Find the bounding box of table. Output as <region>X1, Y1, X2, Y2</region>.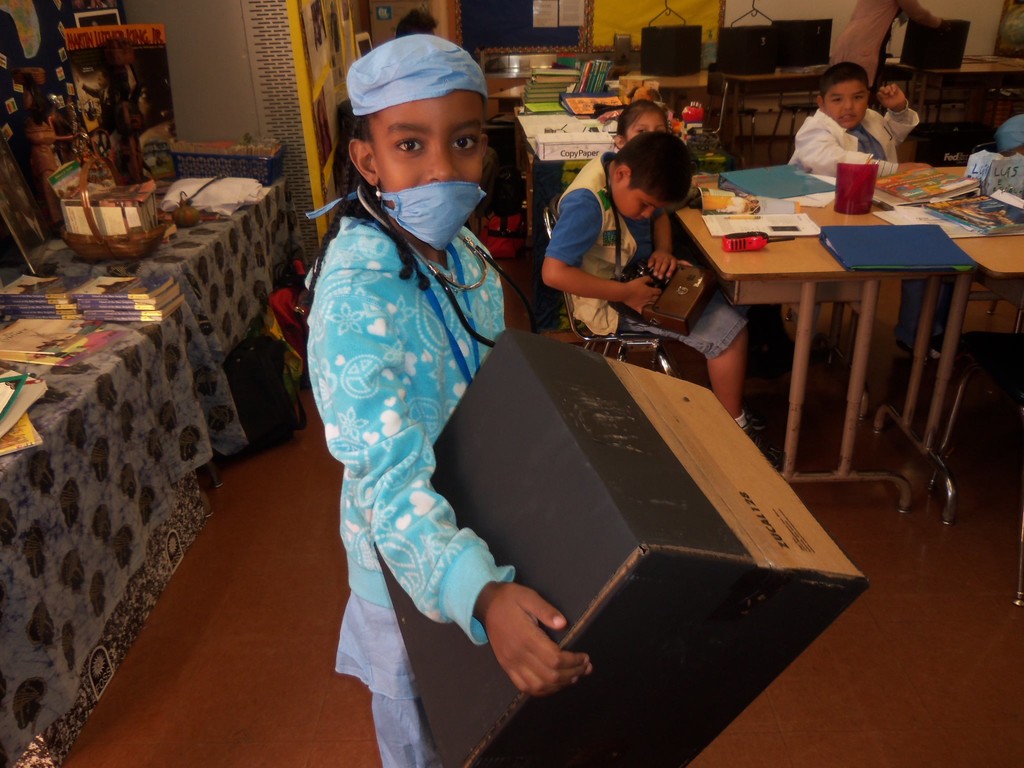
<region>661, 164, 1004, 534</region>.
